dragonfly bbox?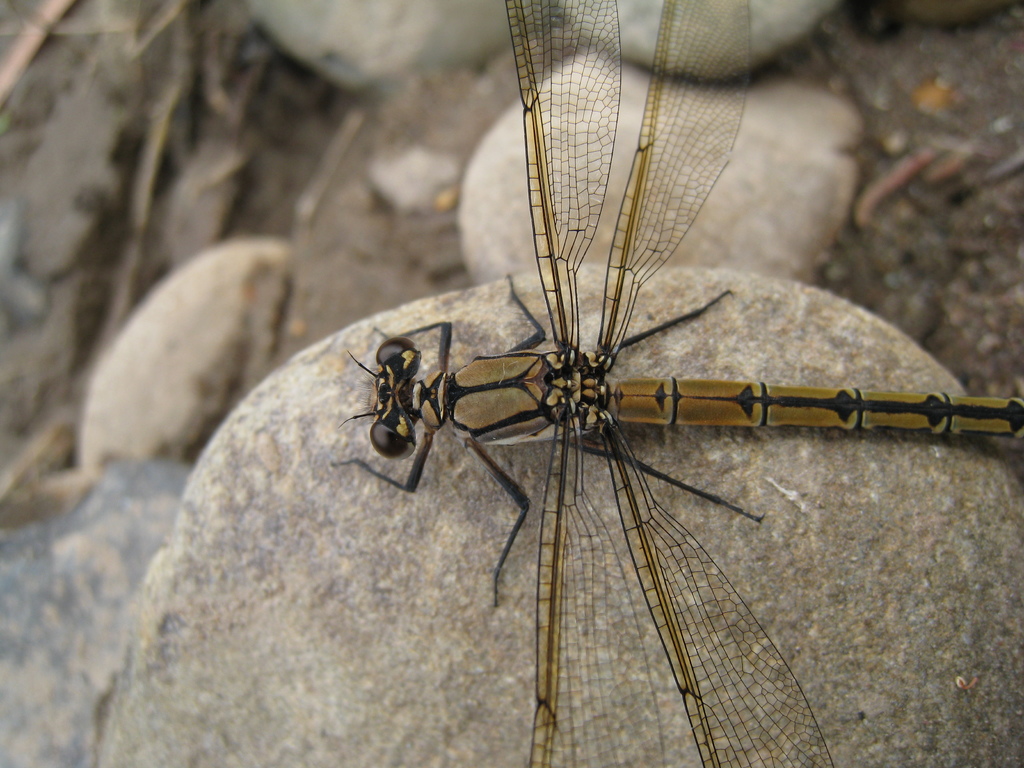
box(336, 0, 1023, 767)
